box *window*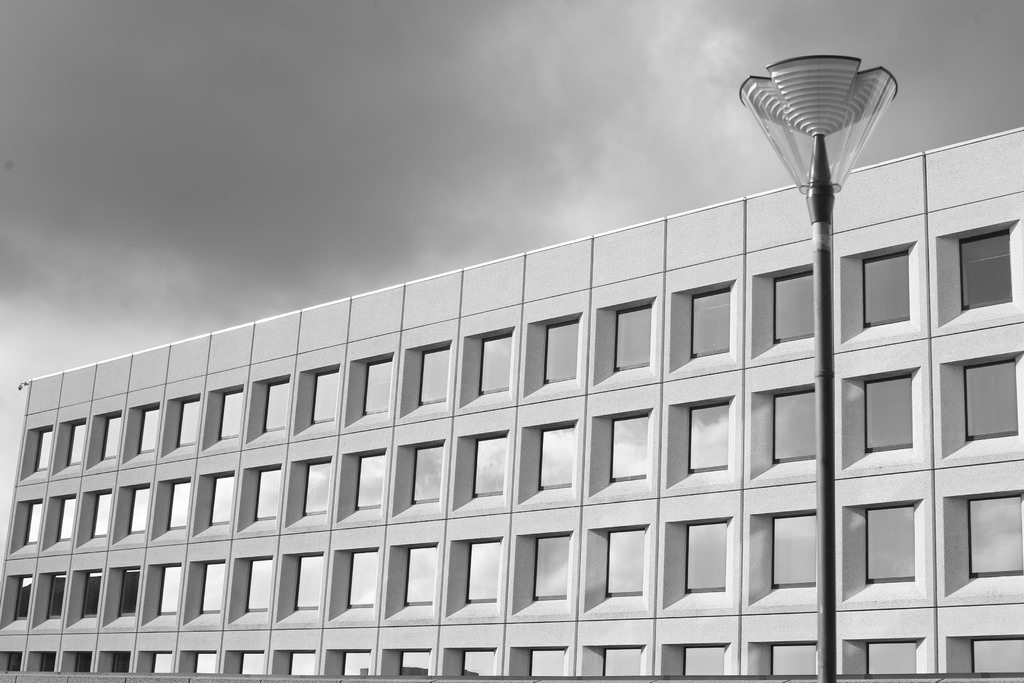
rect(4, 650, 20, 671)
